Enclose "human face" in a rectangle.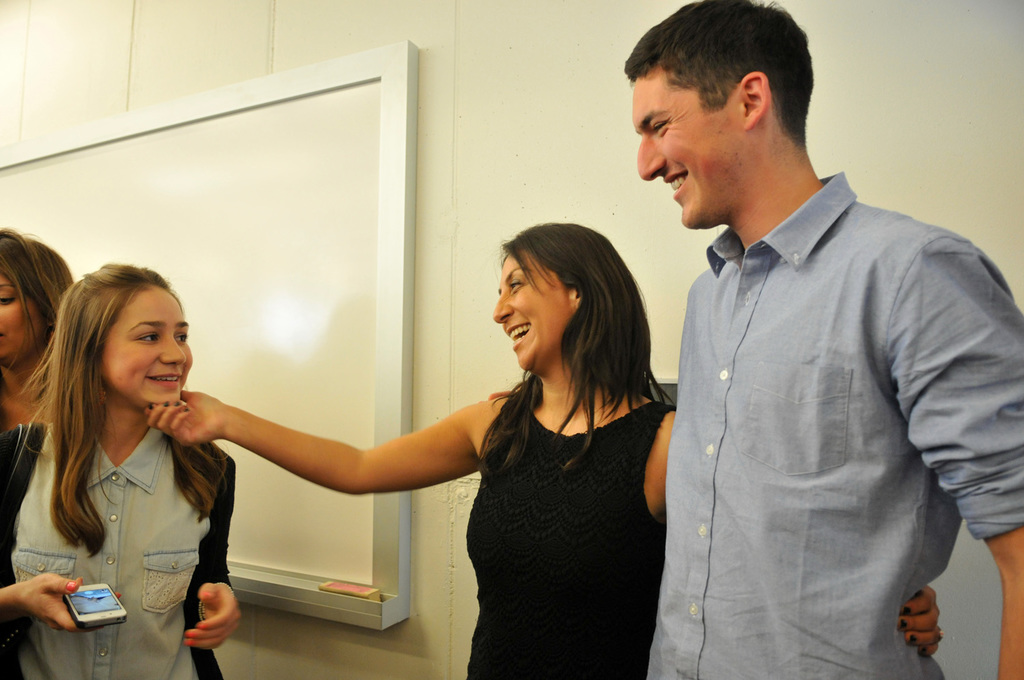
(632, 69, 750, 228).
